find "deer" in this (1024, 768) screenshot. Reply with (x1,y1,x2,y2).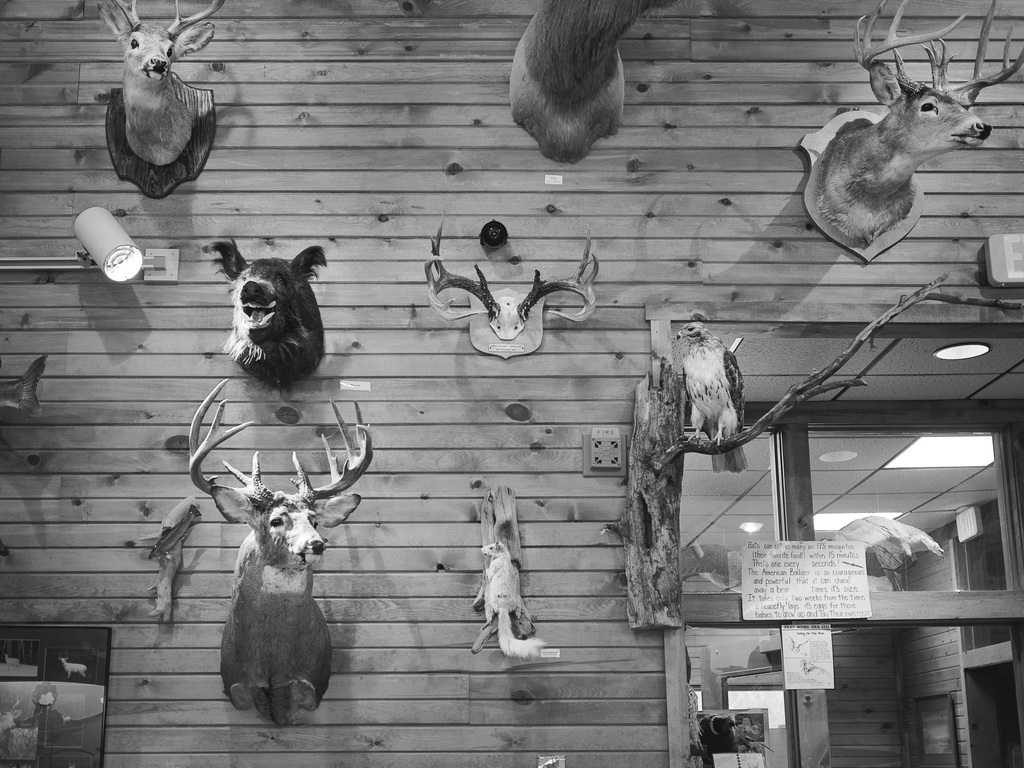
(96,0,225,164).
